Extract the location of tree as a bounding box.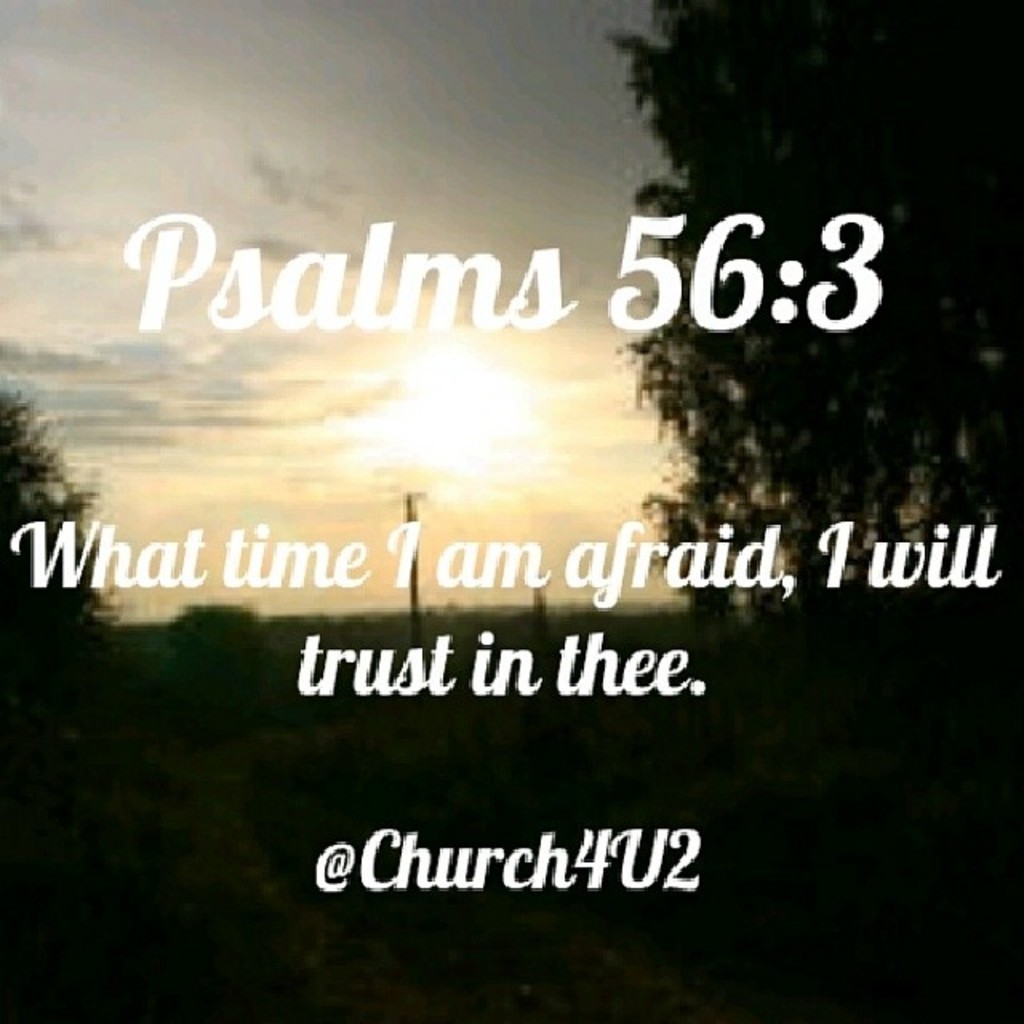
region(602, 0, 1022, 632).
